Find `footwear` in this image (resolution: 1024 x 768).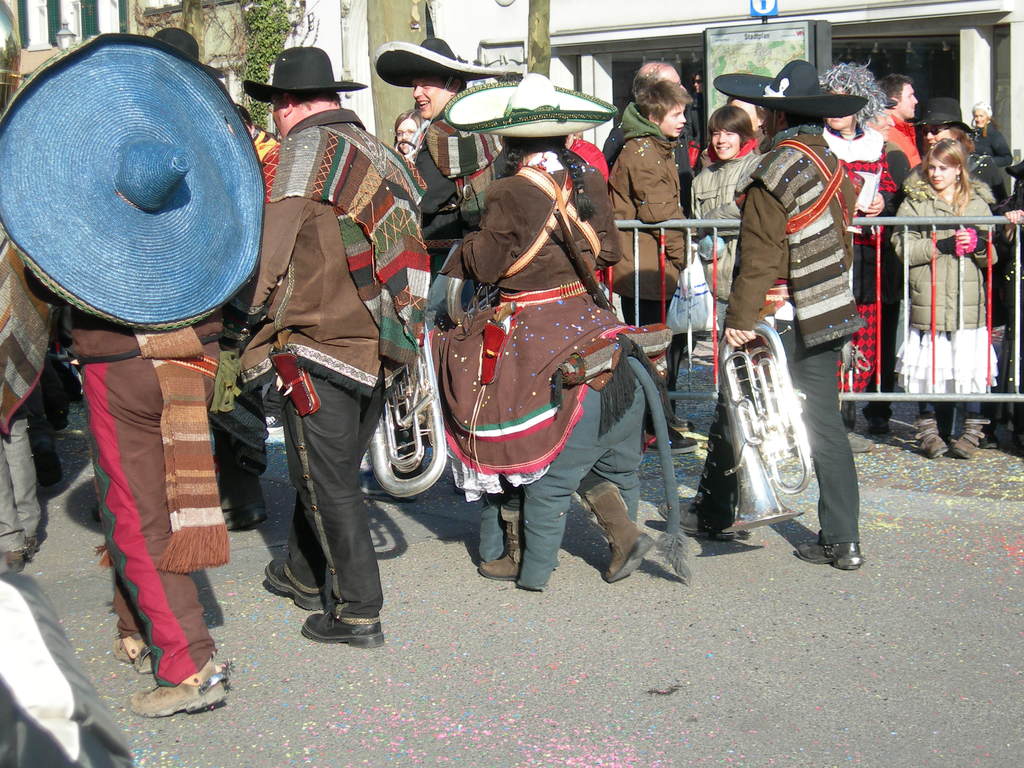
[953,415,989,461].
